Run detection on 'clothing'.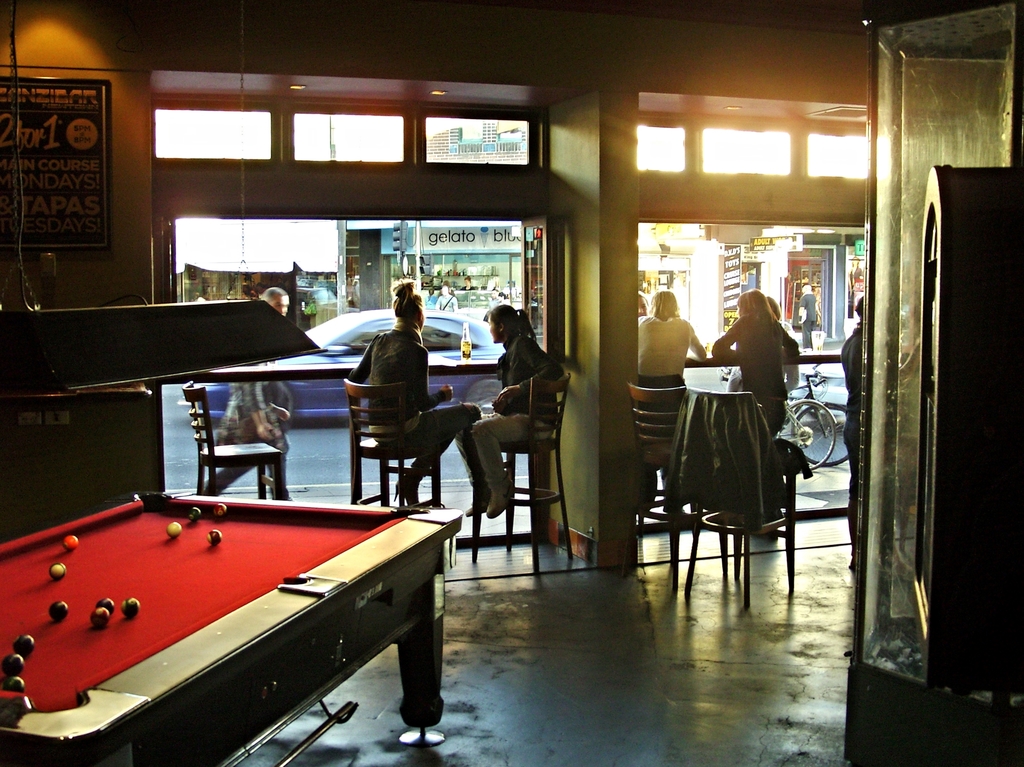
Result: 708/315/799/444.
